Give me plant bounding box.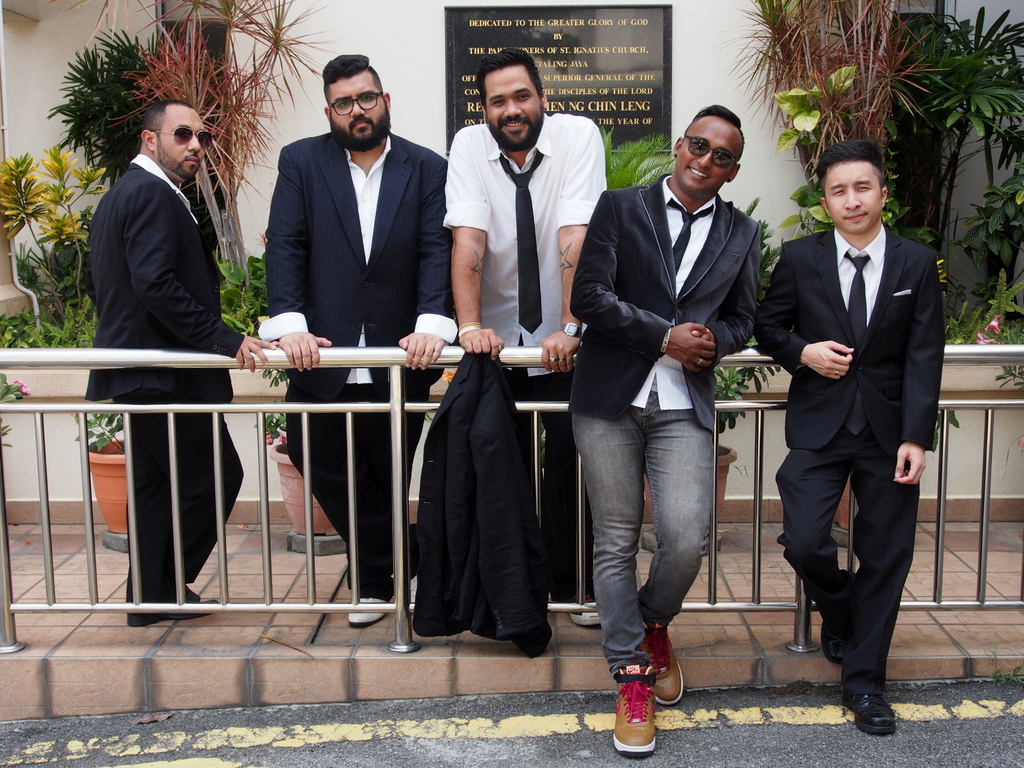
72,403,124,456.
